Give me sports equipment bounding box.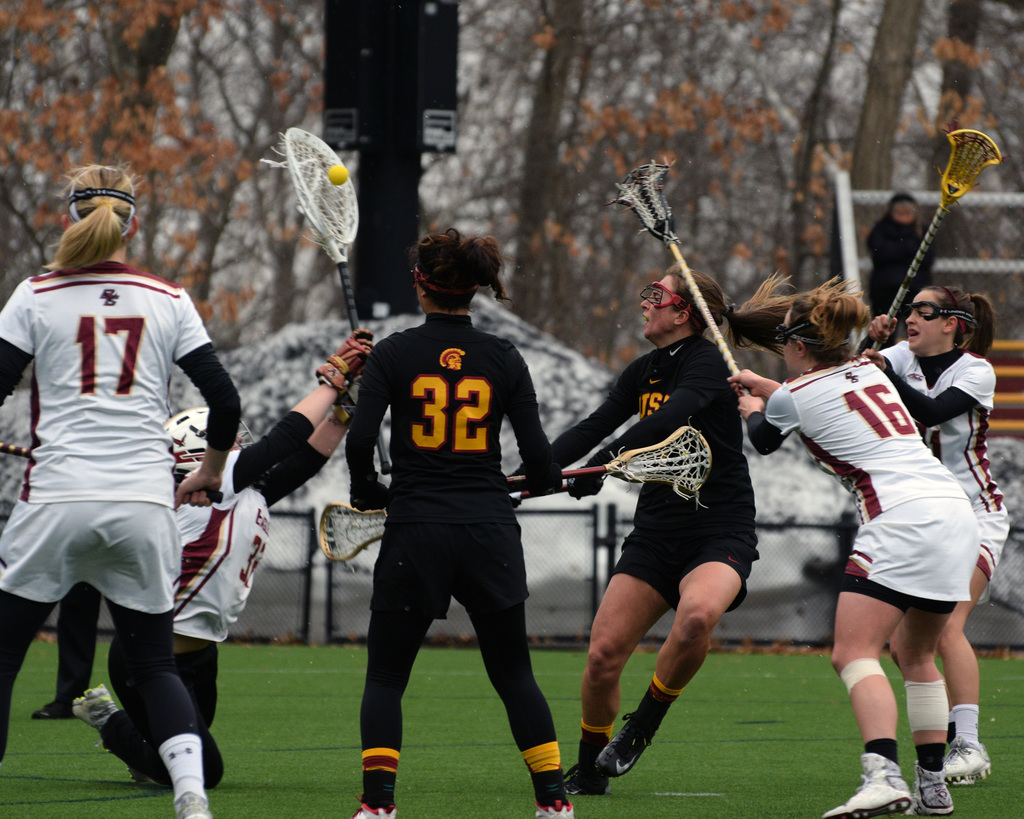
<bbox>70, 685, 120, 729</bbox>.
